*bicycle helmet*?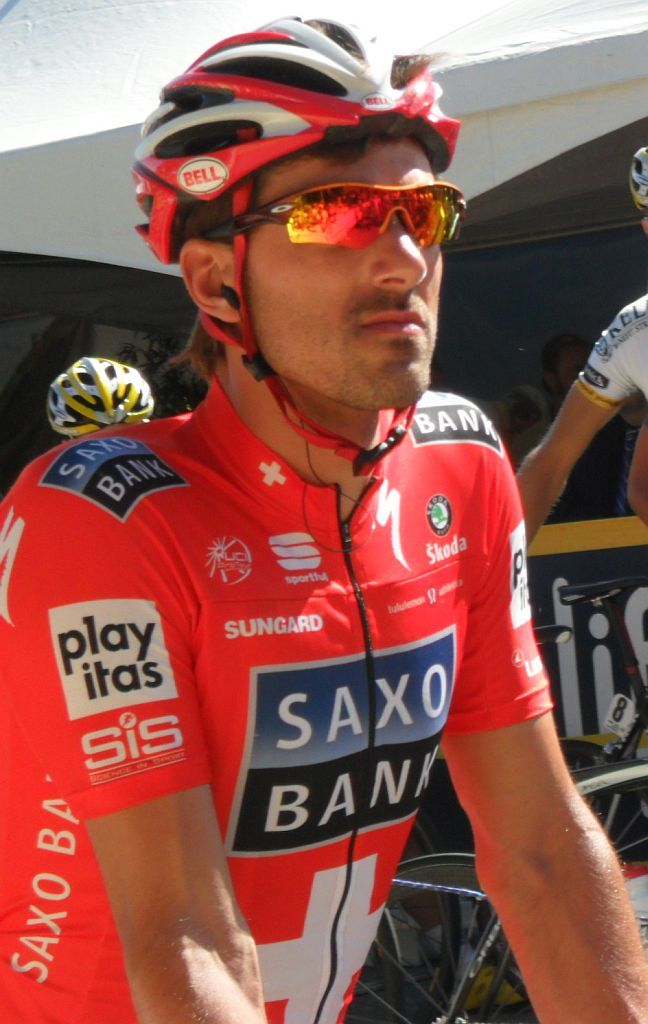
(left=131, top=12, right=460, bottom=468)
